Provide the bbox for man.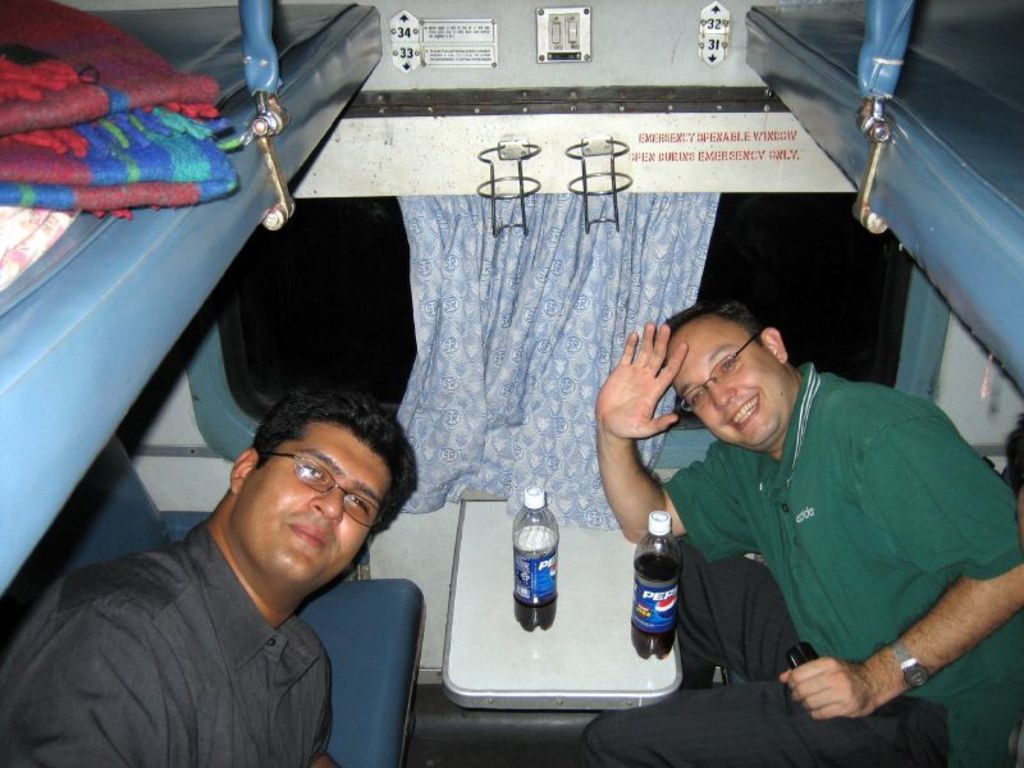
(28,383,467,755).
